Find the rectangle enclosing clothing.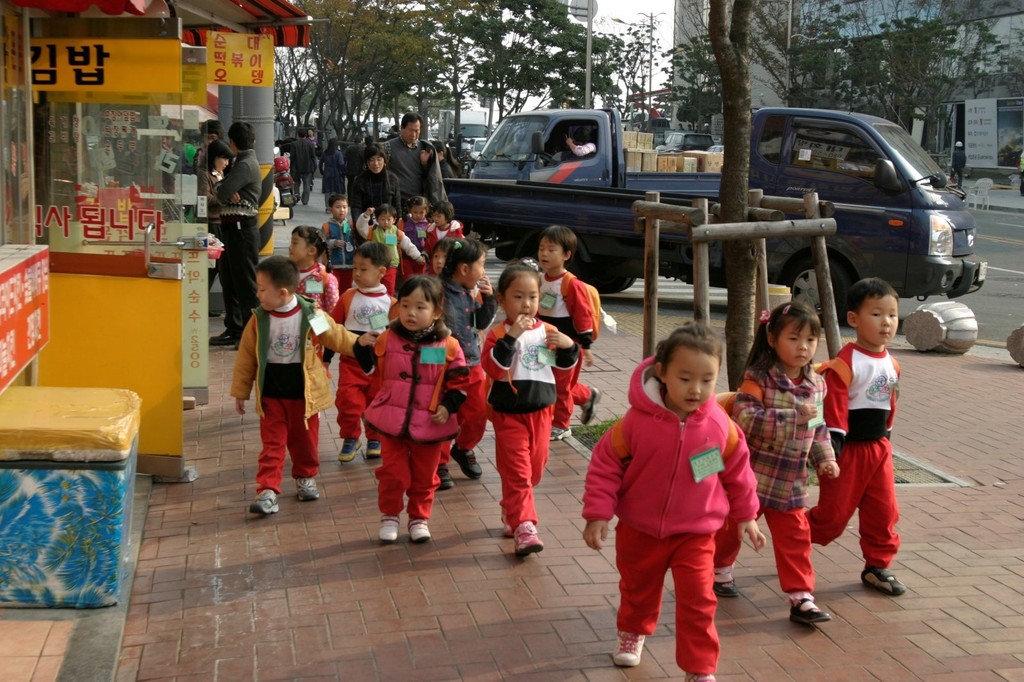
{"left": 387, "top": 138, "right": 449, "bottom": 212}.
